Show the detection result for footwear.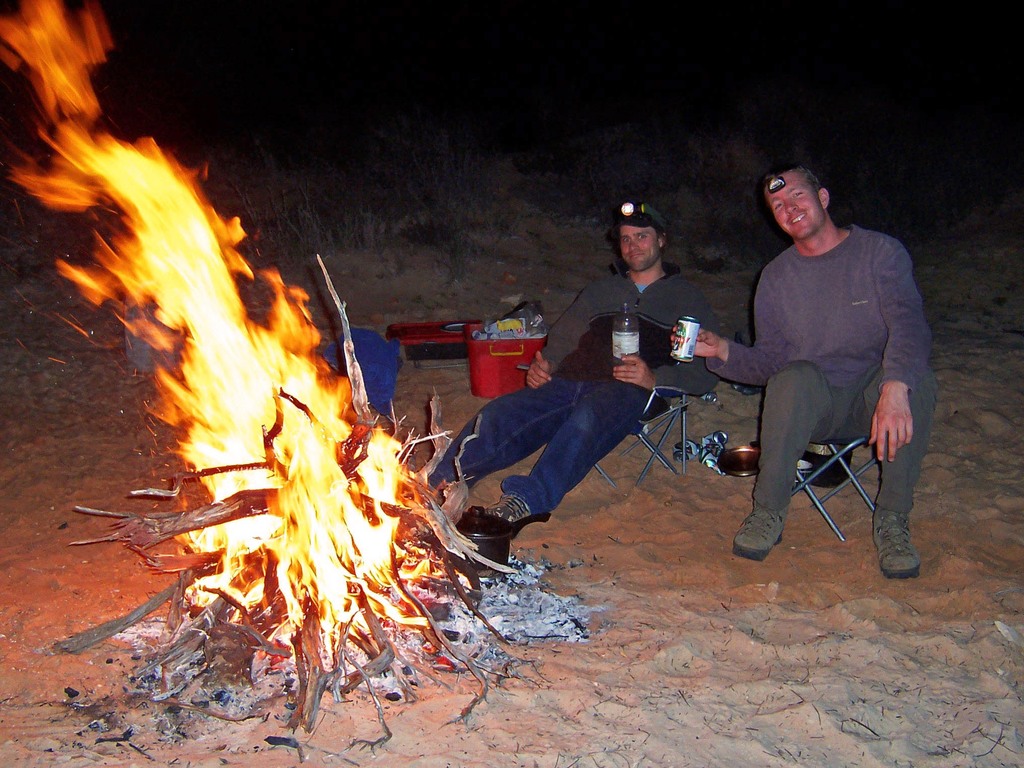
box(486, 495, 546, 529).
